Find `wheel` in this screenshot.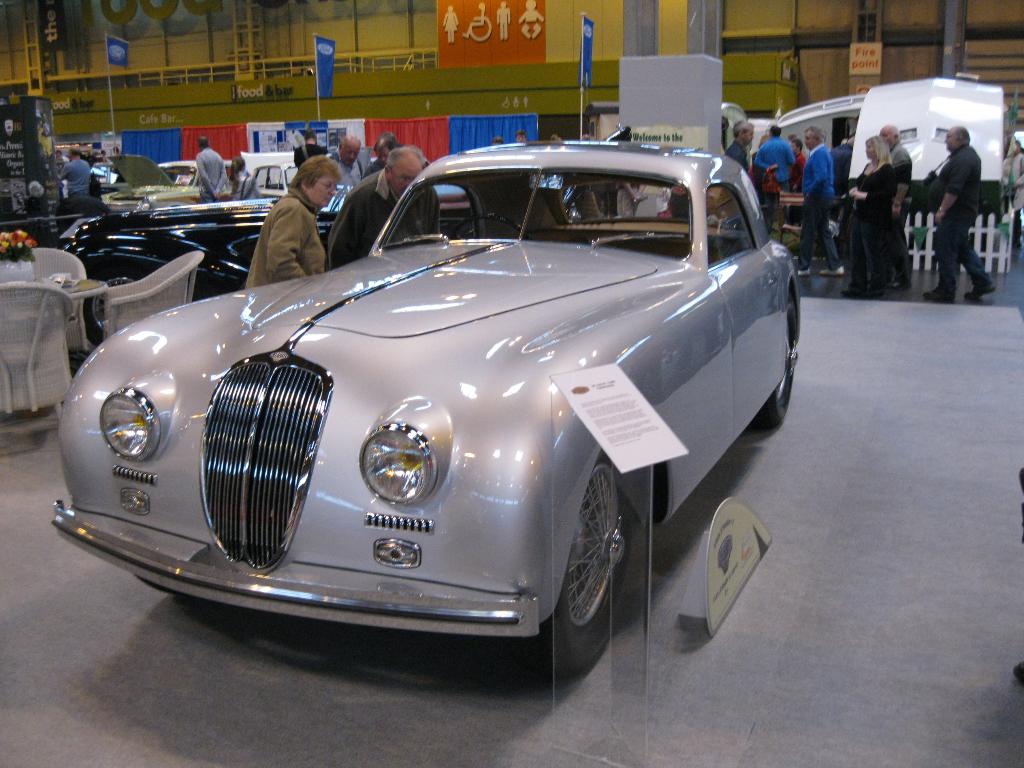
The bounding box for `wheel` is crop(449, 214, 529, 241).
